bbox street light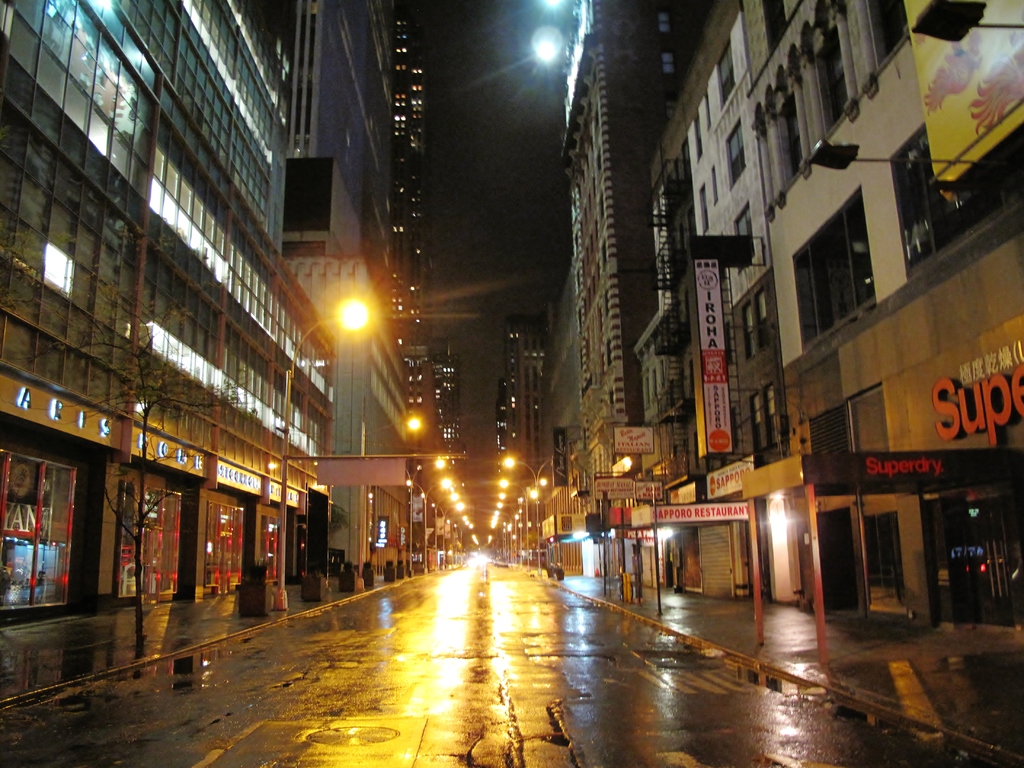
486, 508, 504, 541
